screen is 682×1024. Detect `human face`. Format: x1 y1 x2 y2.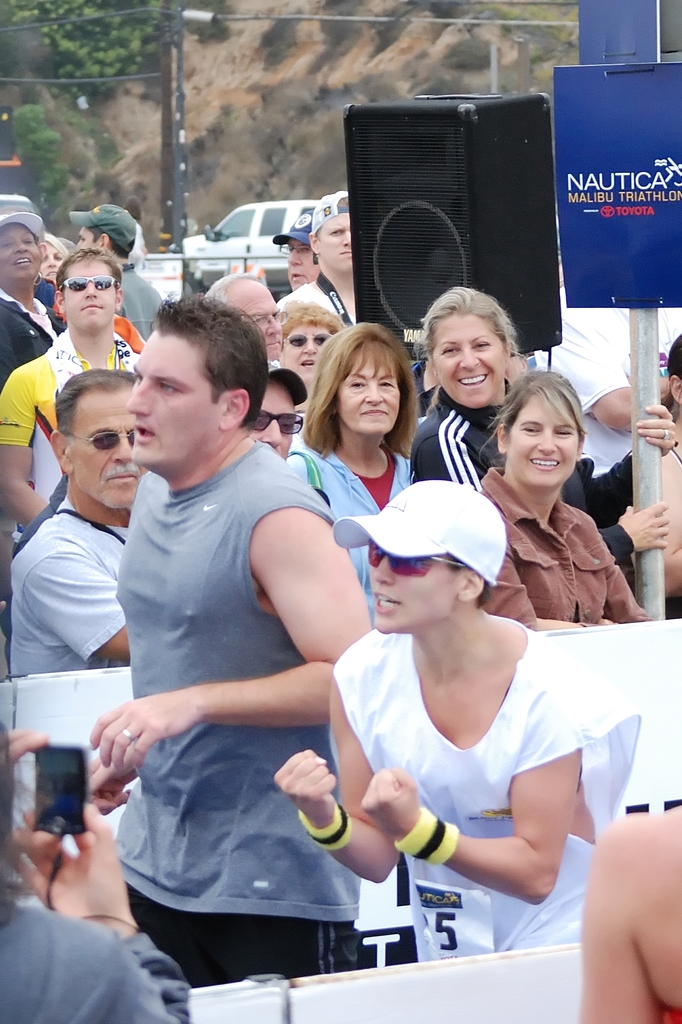
0 225 43 284.
